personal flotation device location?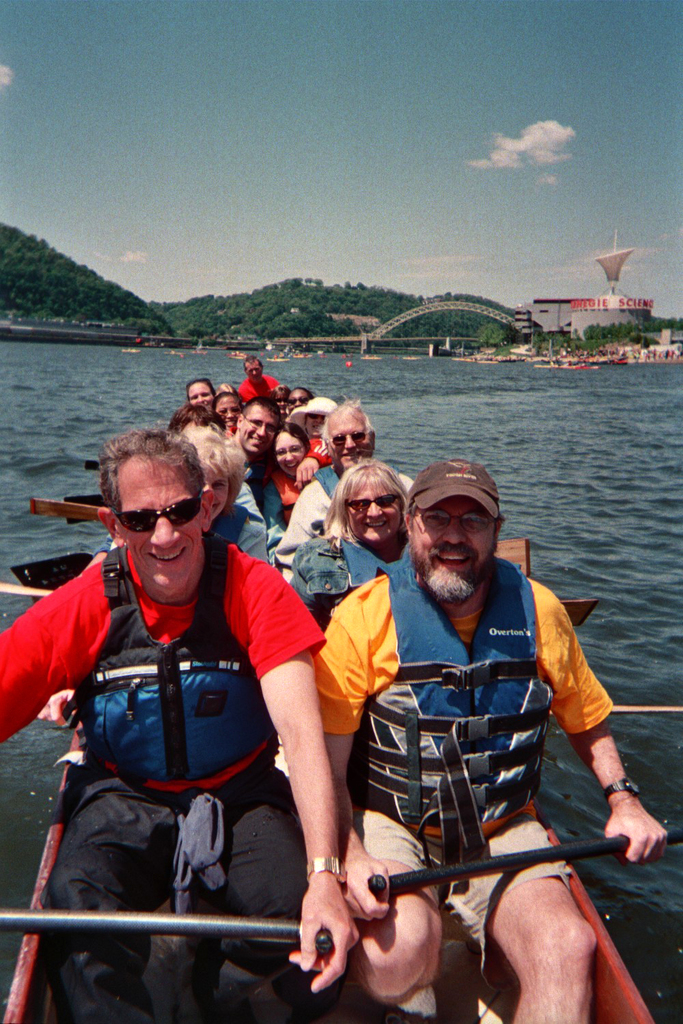
341/535/550/873
